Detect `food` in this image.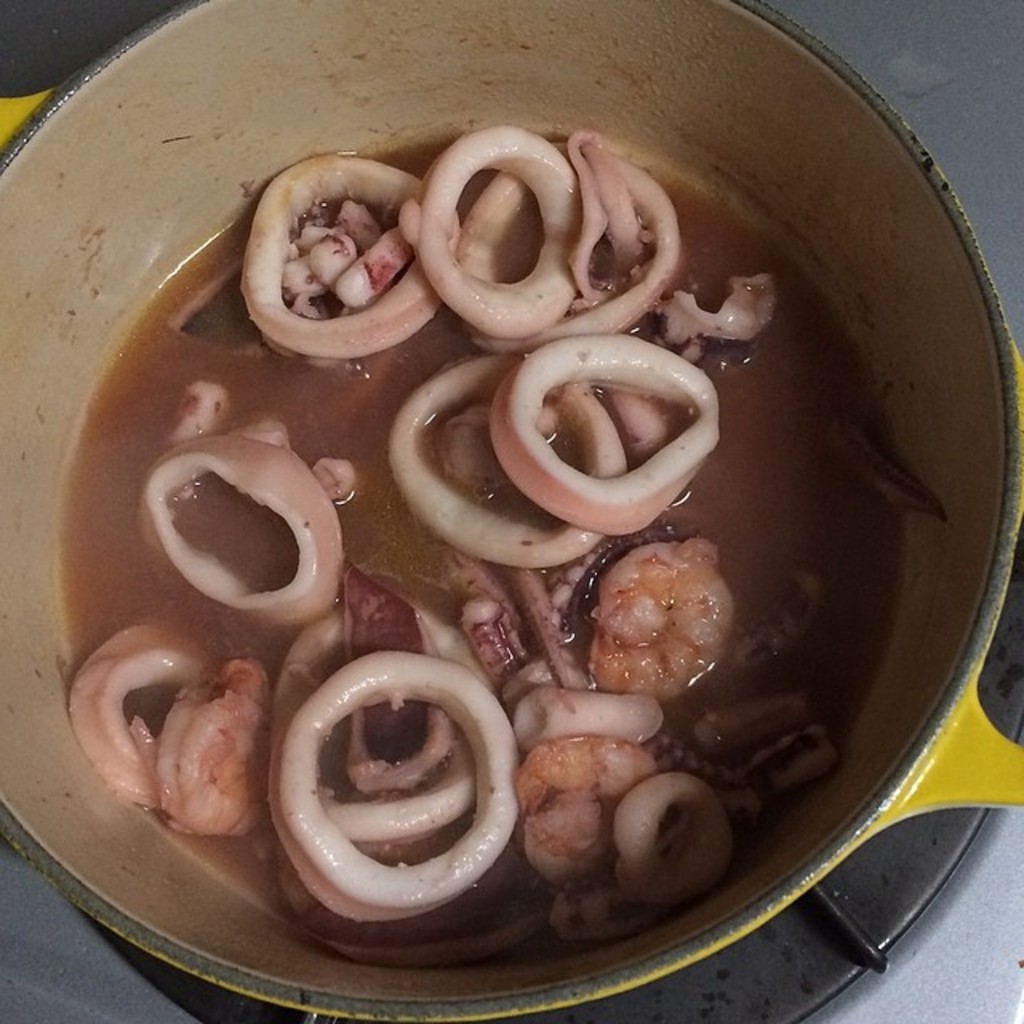
Detection: [267, 624, 528, 912].
